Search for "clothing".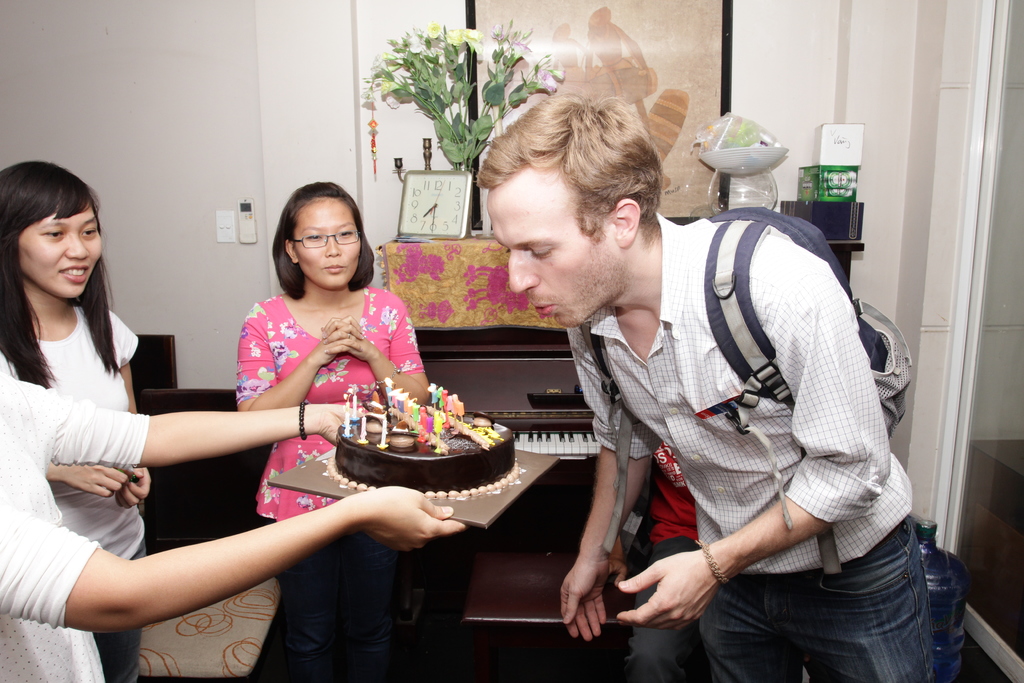
Found at bbox=[0, 265, 186, 682].
